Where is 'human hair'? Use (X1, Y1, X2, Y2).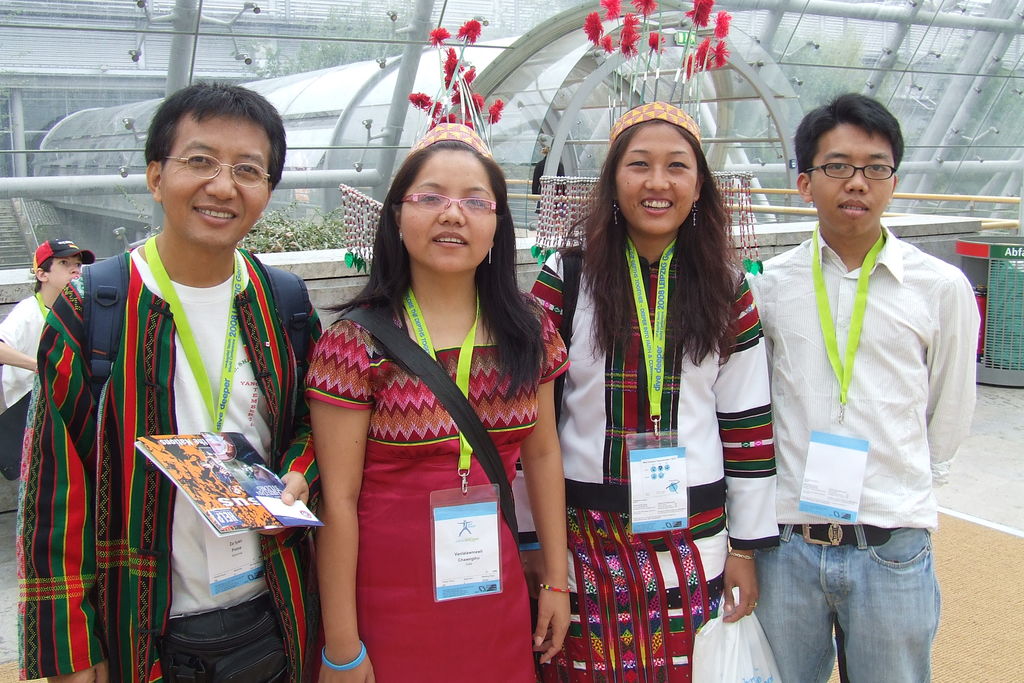
(361, 133, 522, 365).
